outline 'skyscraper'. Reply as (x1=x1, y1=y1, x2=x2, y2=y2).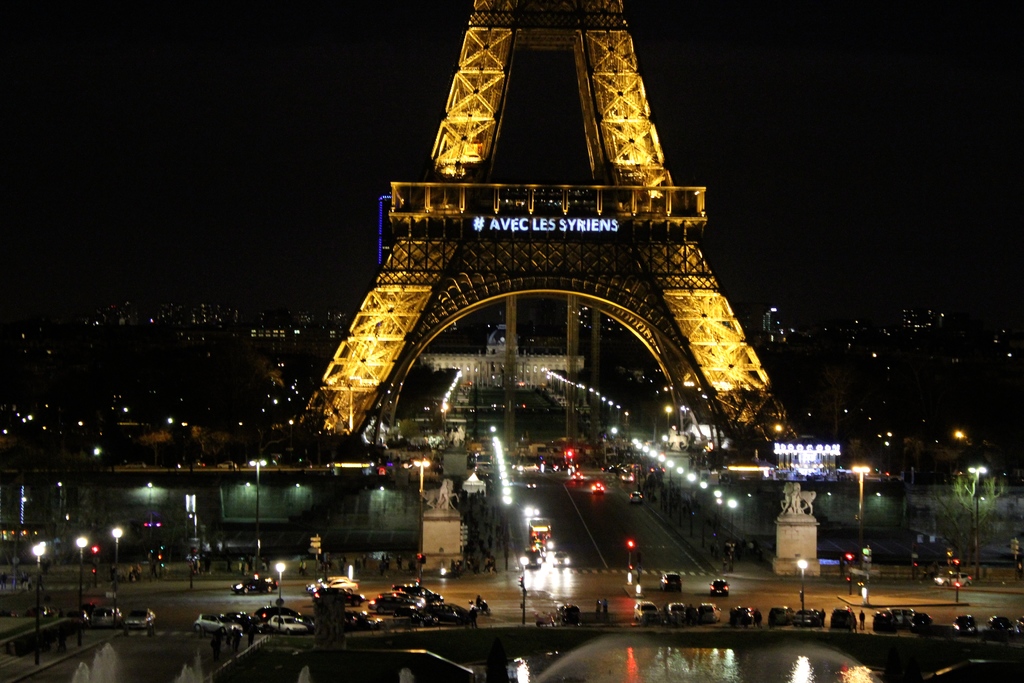
(x1=292, y1=0, x2=805, y2=452).
